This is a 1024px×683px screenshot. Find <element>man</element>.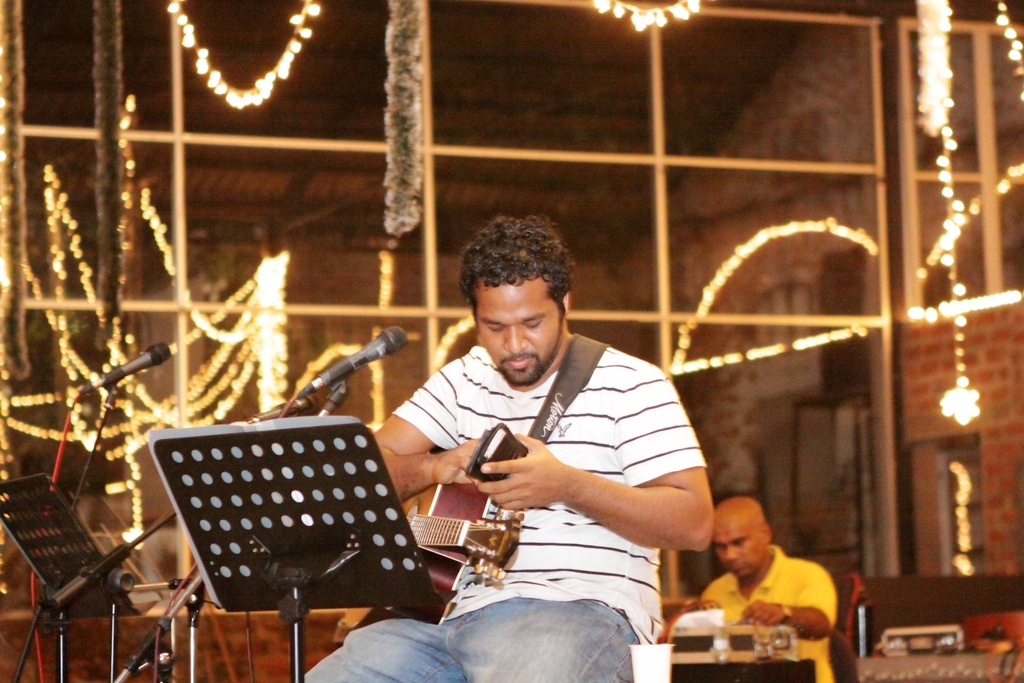
Bounding box: detection(698, 495, 840, 682).
